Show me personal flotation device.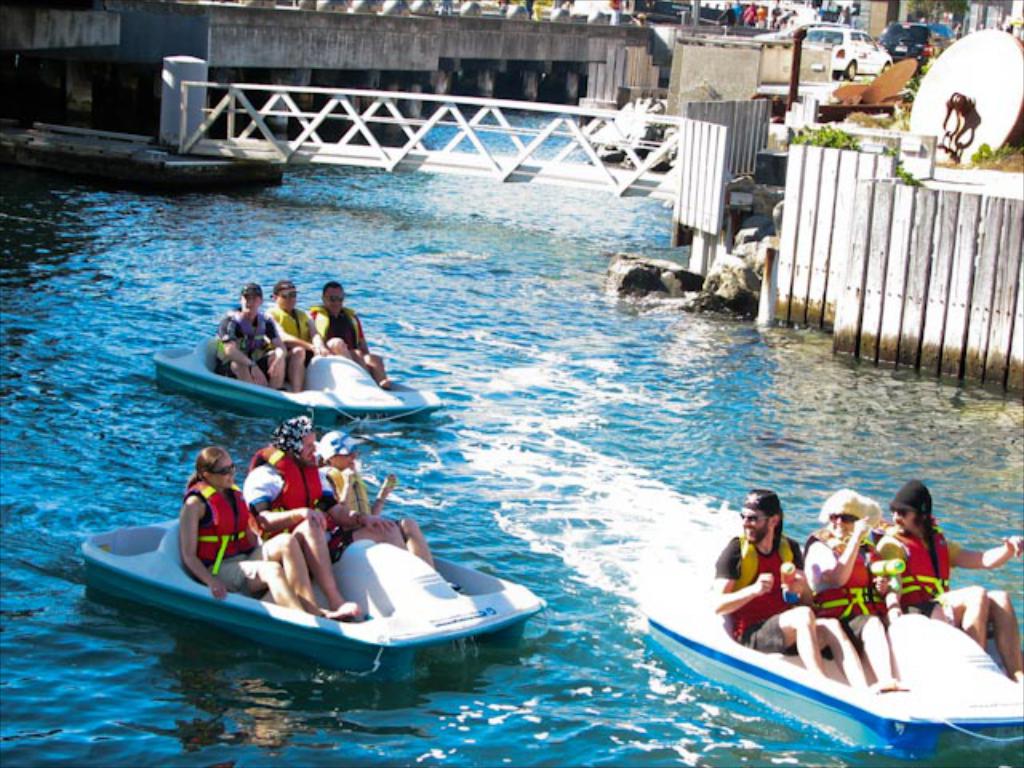
personal flotation device is here: box=[213, 304, 288, 365].
